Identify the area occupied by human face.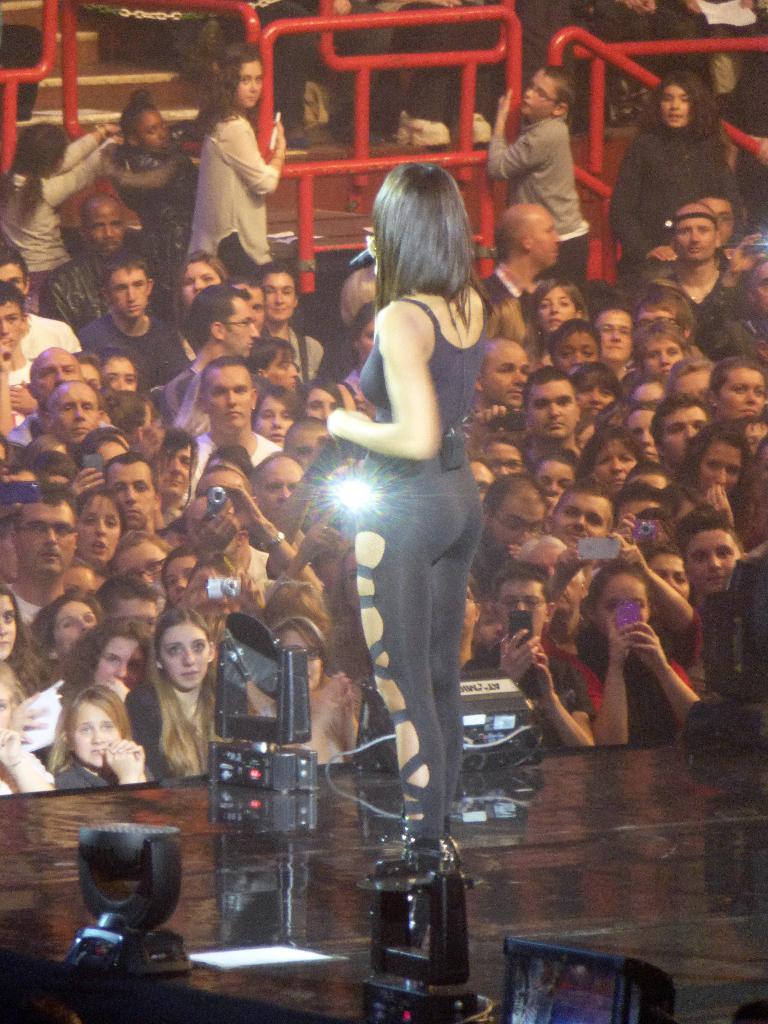
Area: 262, 273, 293, 325.
